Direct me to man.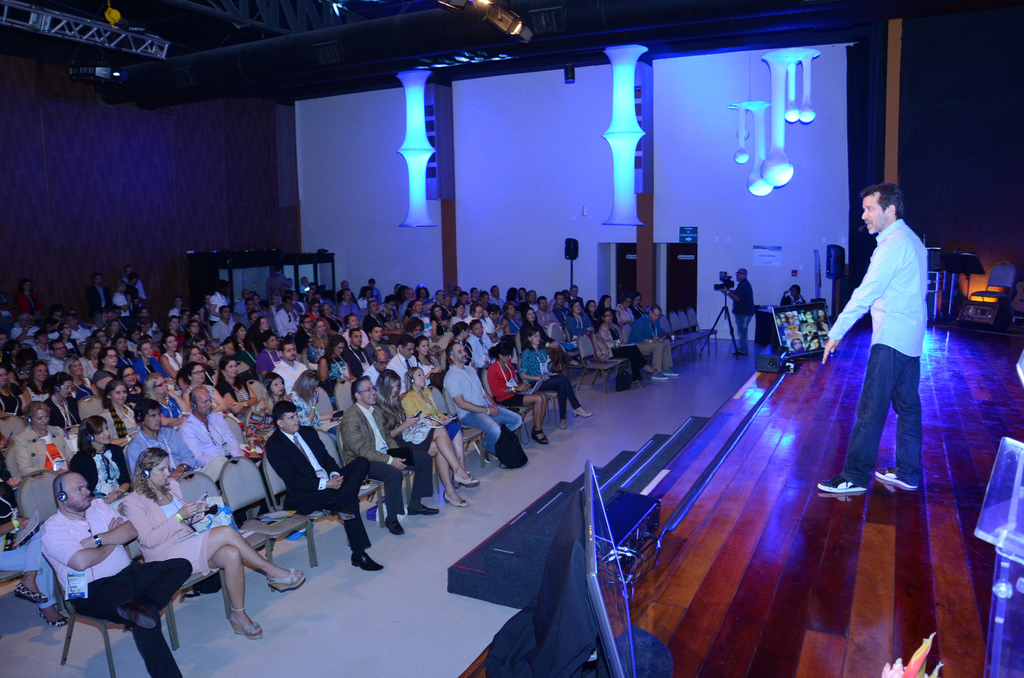
Direction: [x1=129, y1=396, x2=198, y2=473].
